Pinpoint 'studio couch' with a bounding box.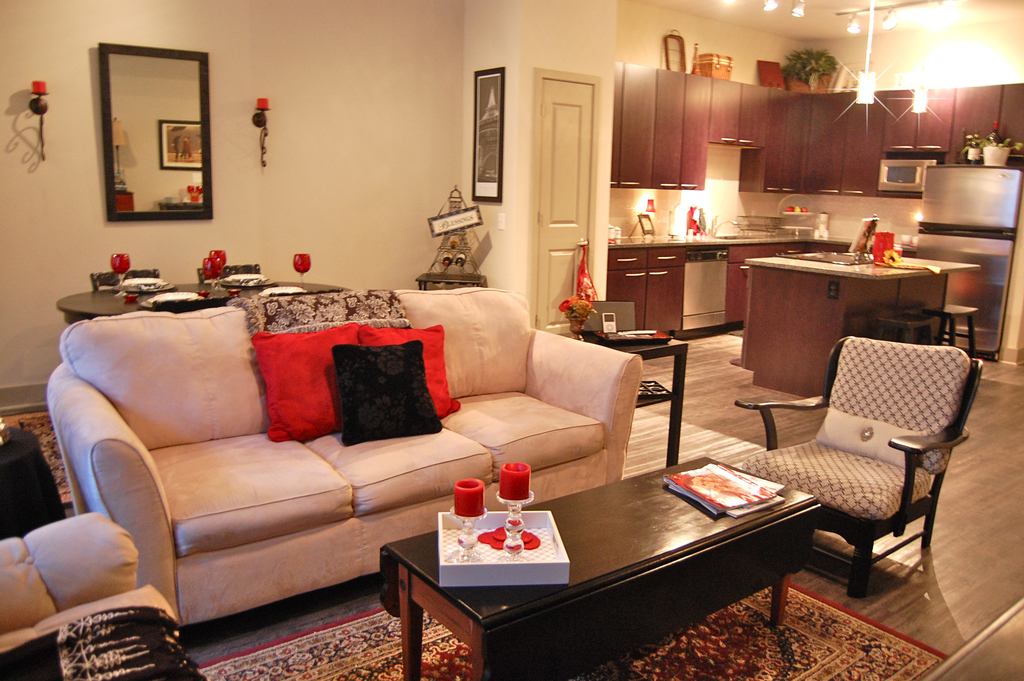
<bbox>0, 505, 217, 680</bbox>.
